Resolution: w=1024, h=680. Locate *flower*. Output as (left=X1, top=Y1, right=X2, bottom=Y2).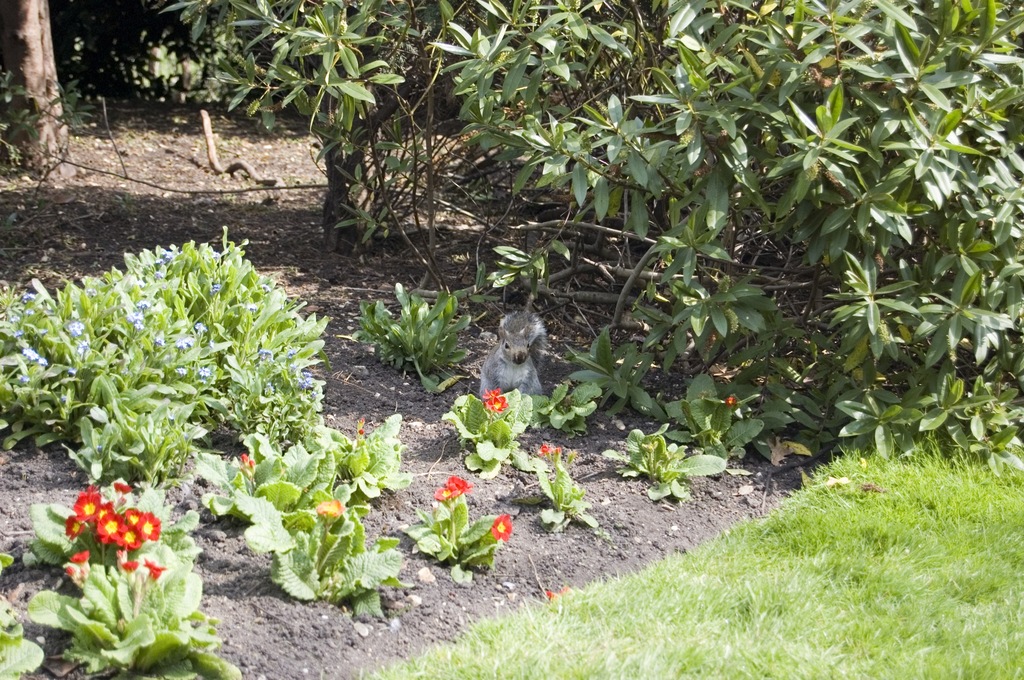
(left=446, top=473, right=470, bottom=493).
